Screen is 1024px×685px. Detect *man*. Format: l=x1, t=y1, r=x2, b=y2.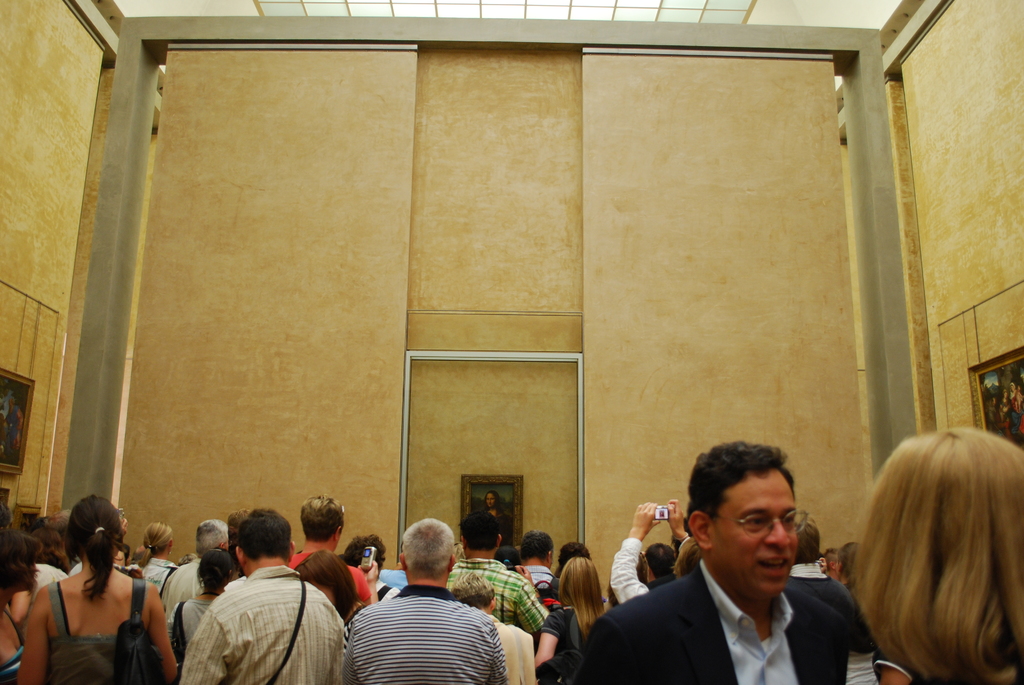
l=177, t=503, r=353, b=684.
